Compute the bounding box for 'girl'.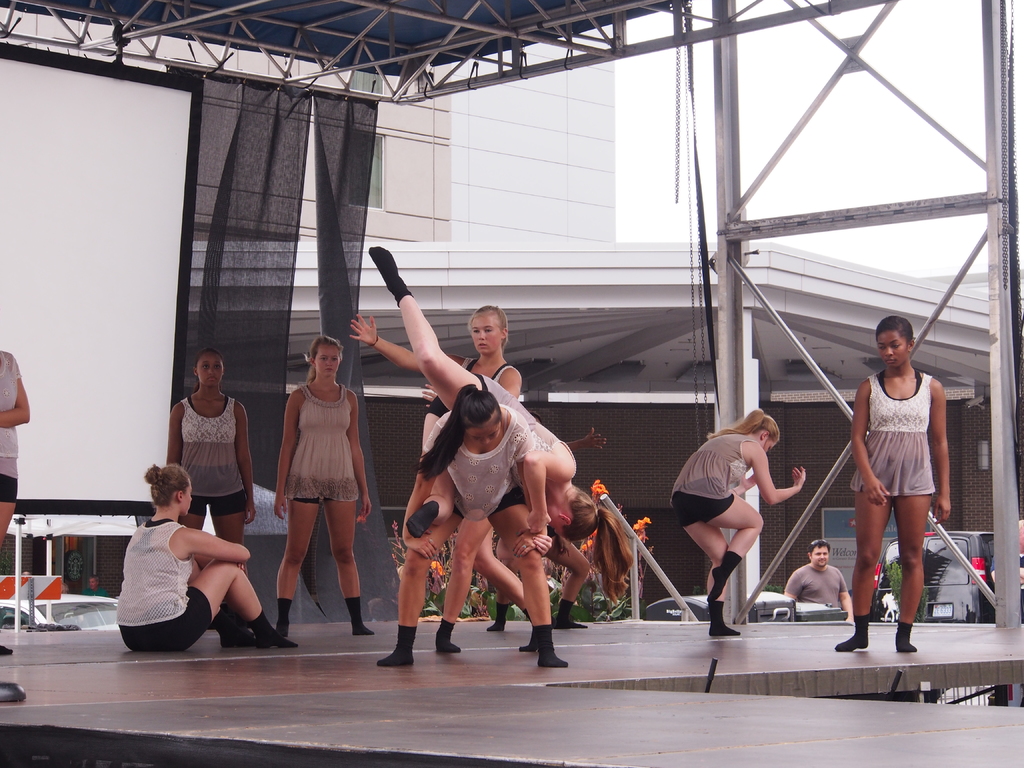
bbox=[833, 312, 950, 648].
